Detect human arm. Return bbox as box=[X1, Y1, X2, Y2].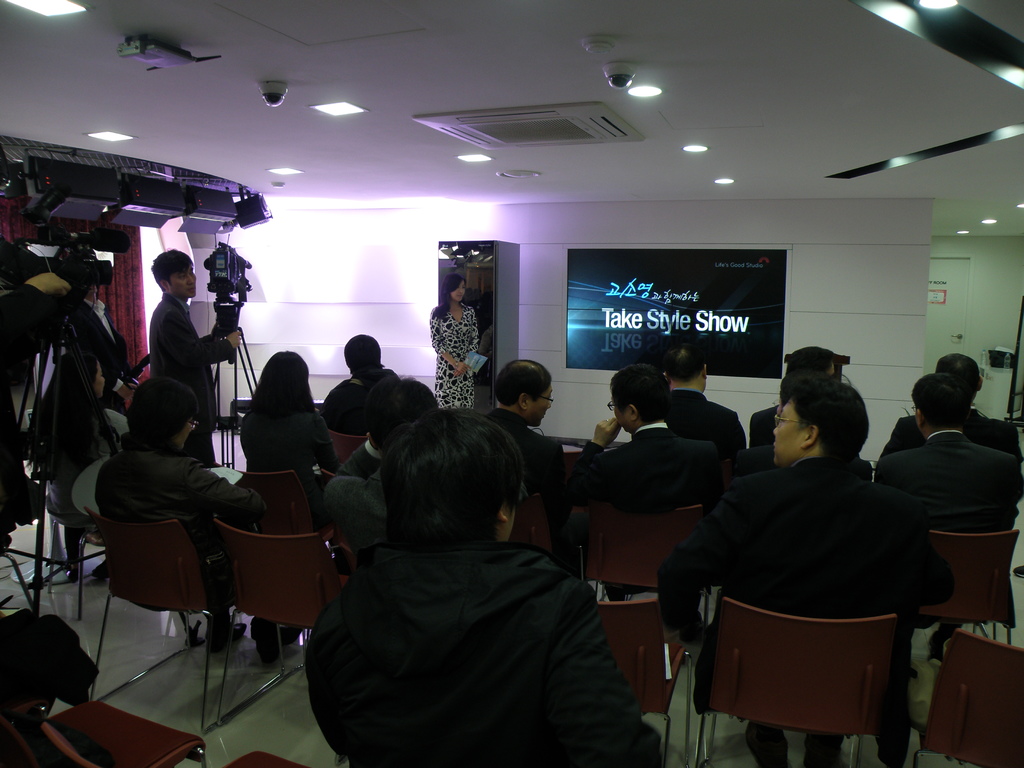
box=[321, 440, 382, 525].
